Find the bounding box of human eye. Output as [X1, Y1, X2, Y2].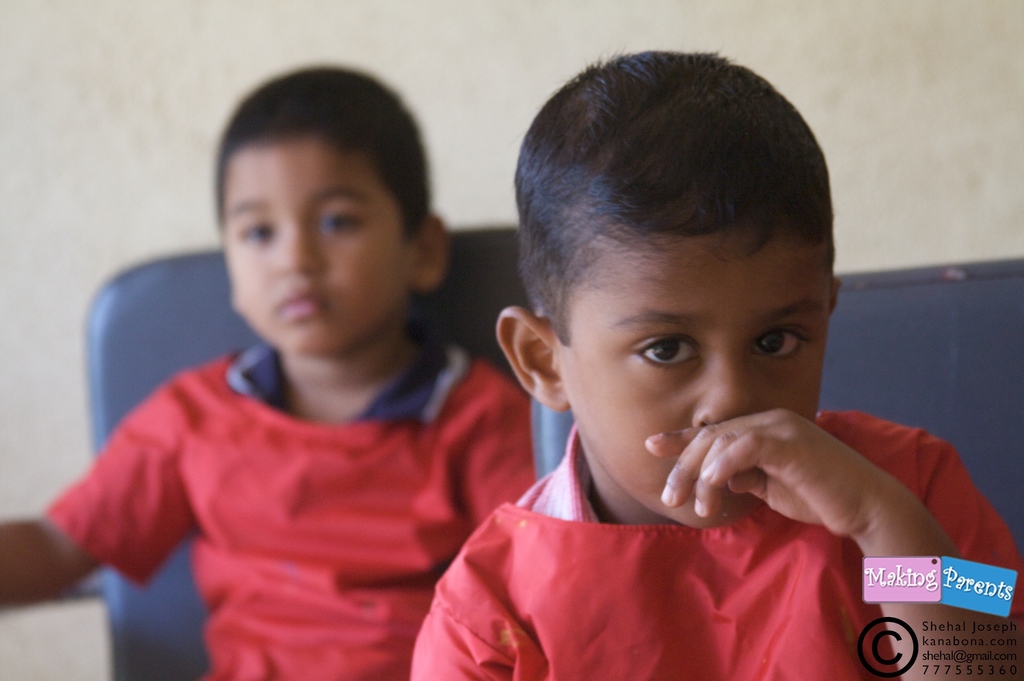
[236, 217, 276, 248].
